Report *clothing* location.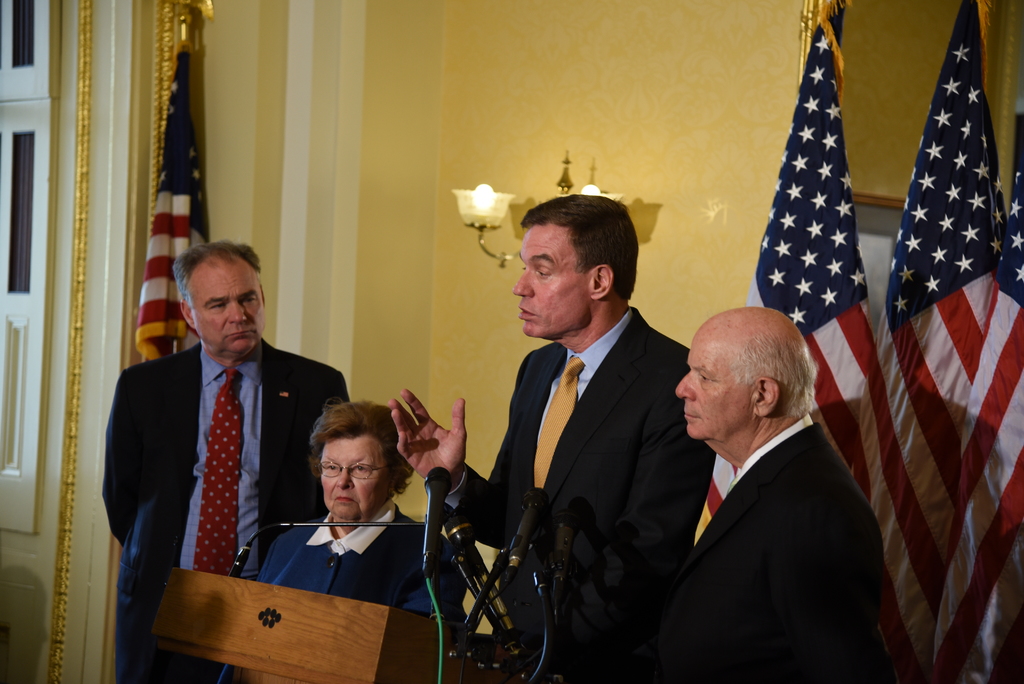
Report: x1=440, y1=306, x2=717, y2=683.
